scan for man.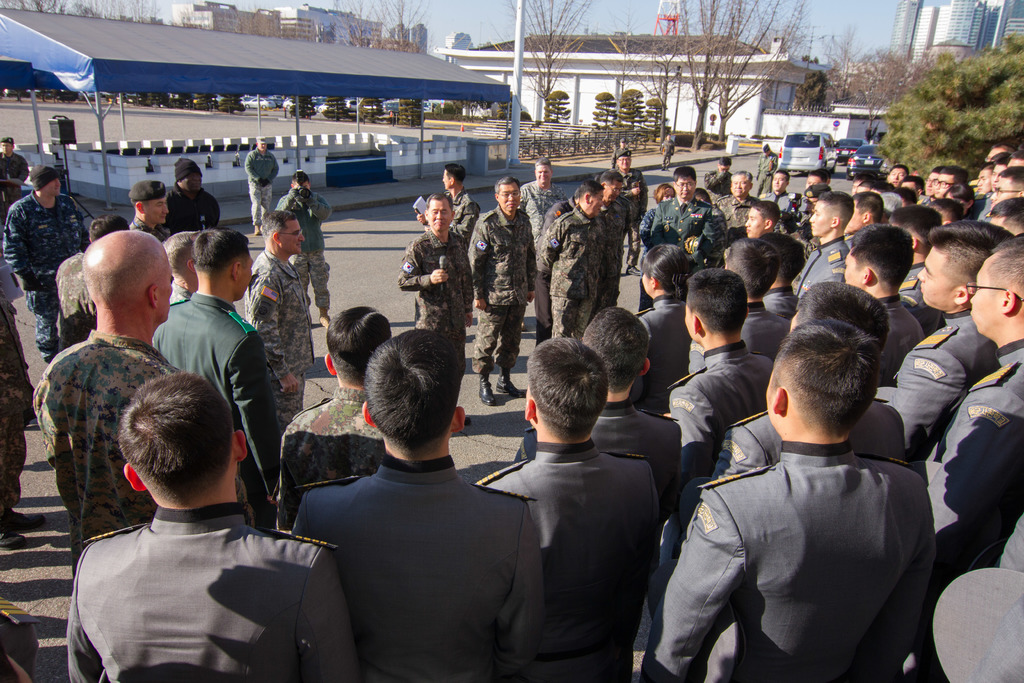
Scan result: [611,151,648,277].
